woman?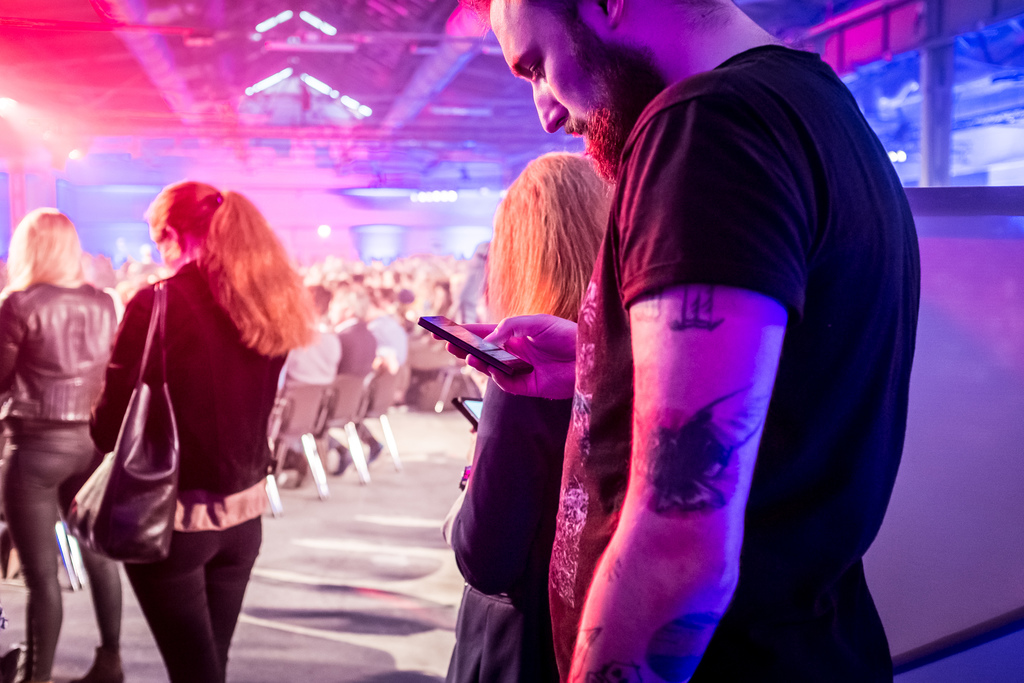
86, 177, 319, 682
